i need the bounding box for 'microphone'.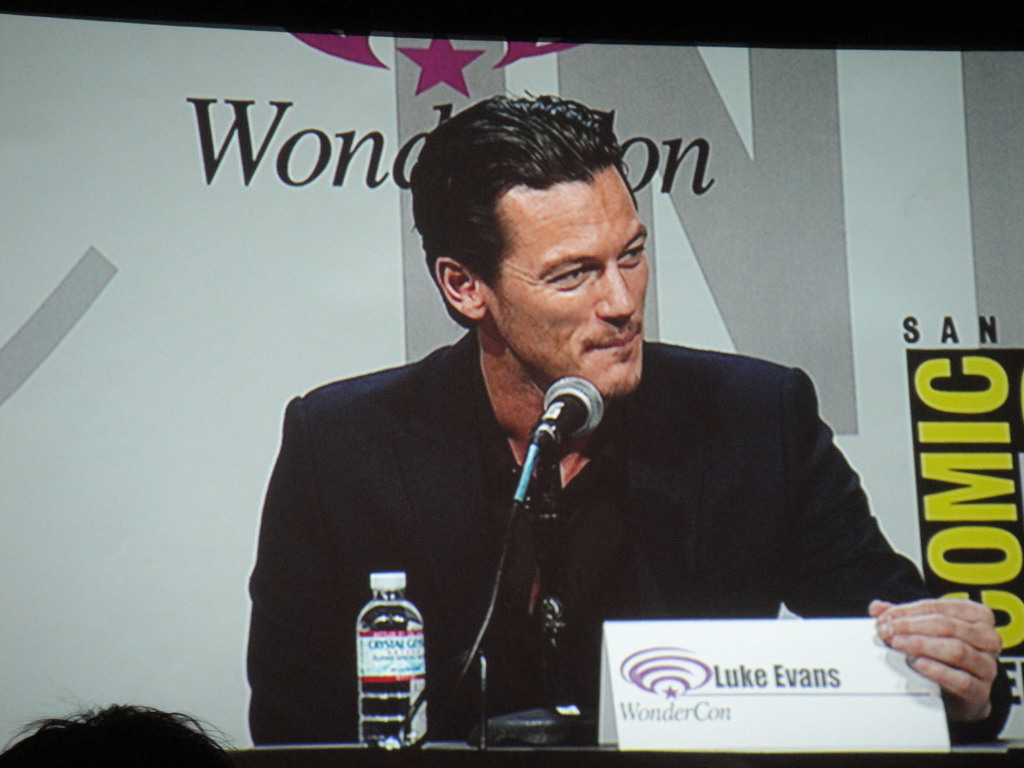
Here it is: select_region(529, 371, 615, 507).
